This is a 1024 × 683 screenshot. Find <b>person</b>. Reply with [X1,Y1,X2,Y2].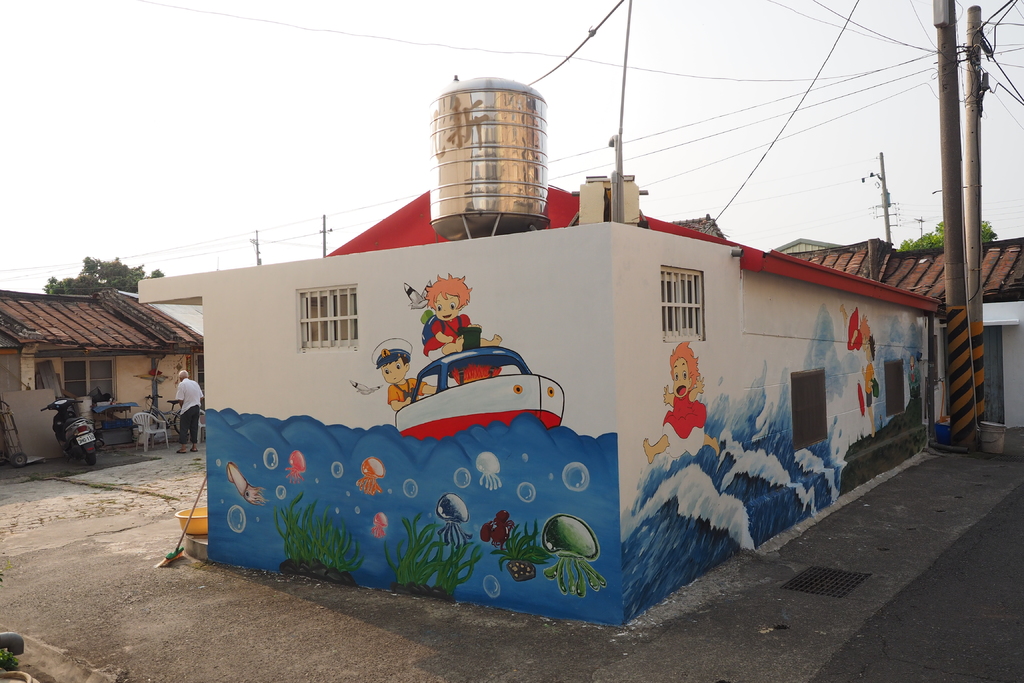
[642,342,721,466].
